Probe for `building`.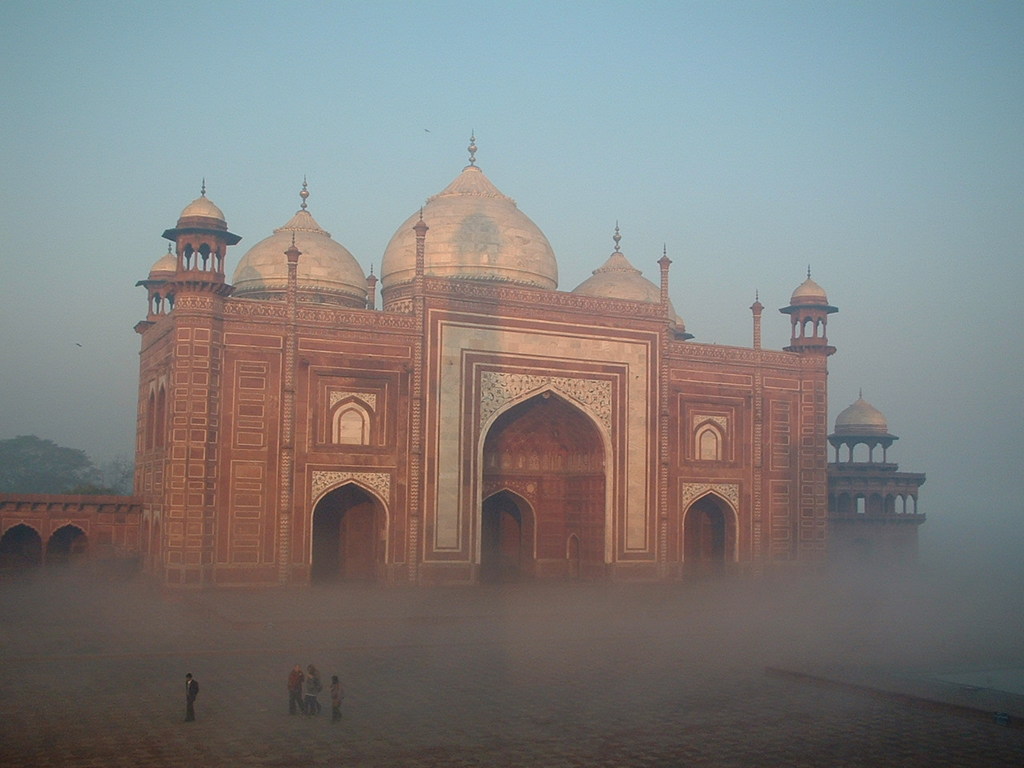
Probe result: (0,118,930,582).
